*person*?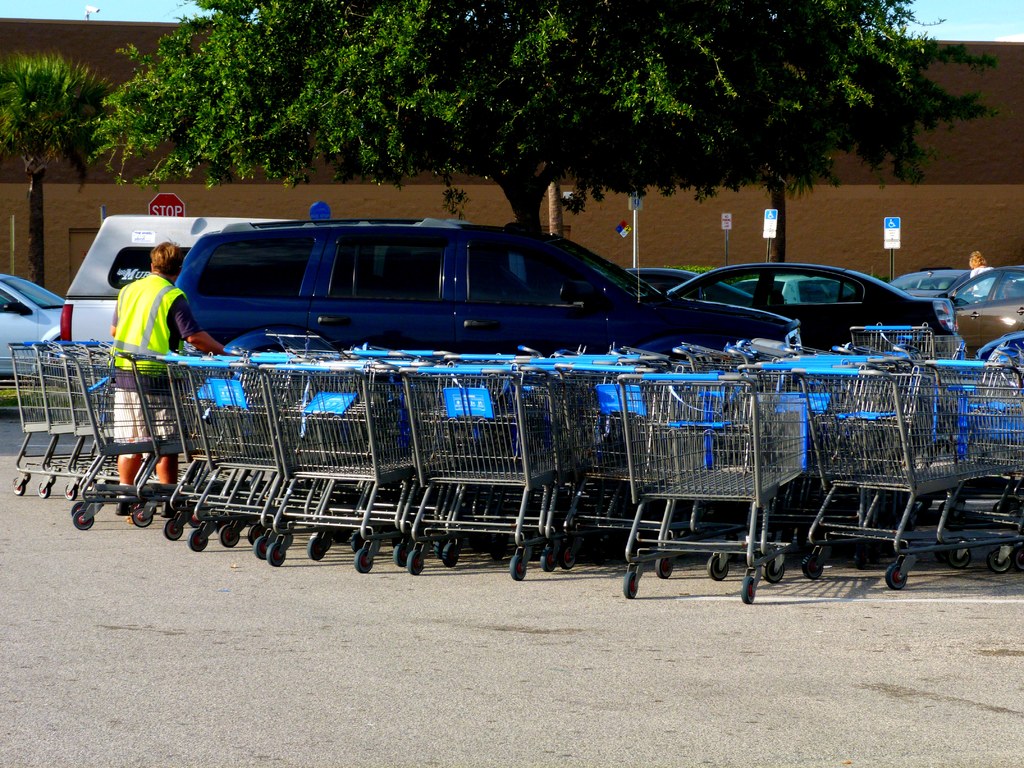
968/250/997/302
